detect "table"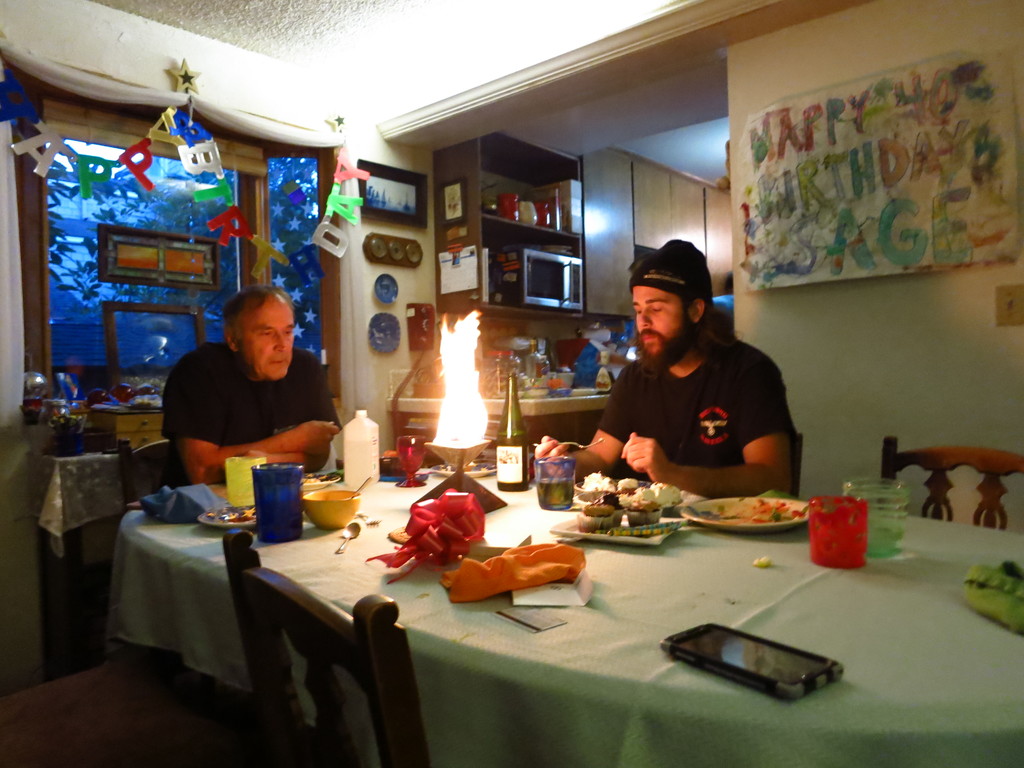
(x1=225, y1=472, x2=1001, y2=758)
